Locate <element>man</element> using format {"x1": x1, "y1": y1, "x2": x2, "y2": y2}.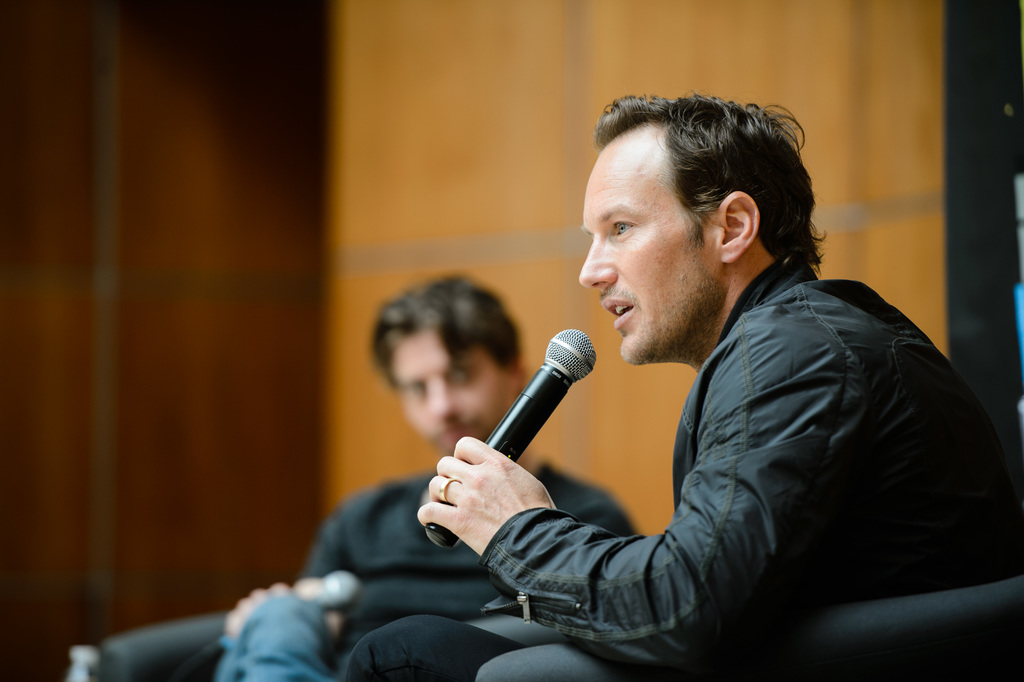
{"x1": 342, "y1": 88, "x2": 1009, "y2": 671}.
